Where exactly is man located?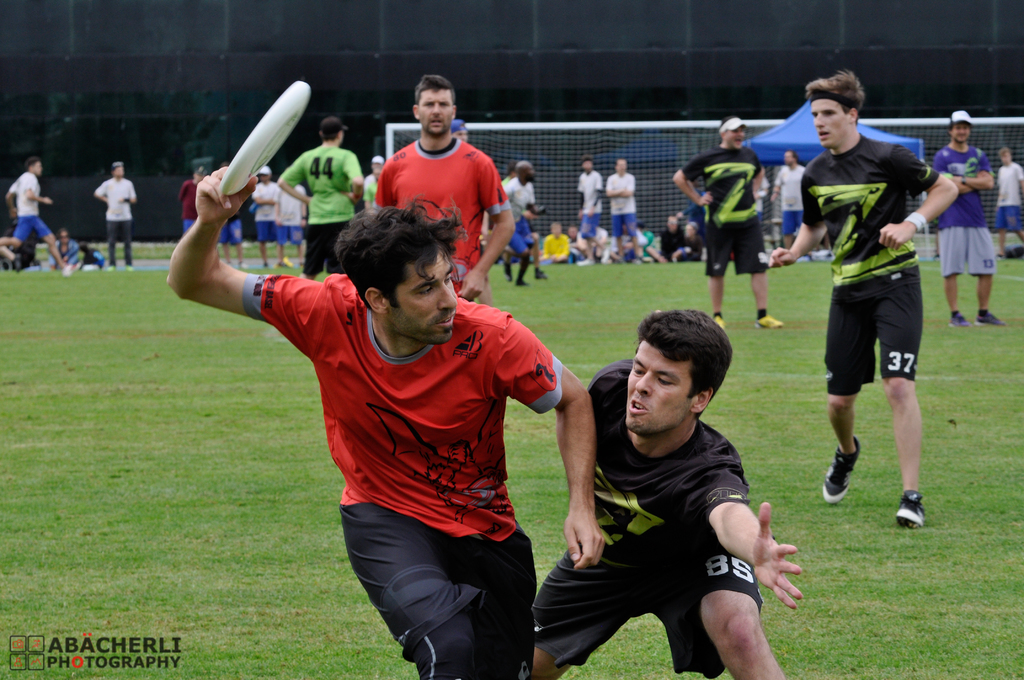
Its bounding box is 374, 73, 514, 302.
